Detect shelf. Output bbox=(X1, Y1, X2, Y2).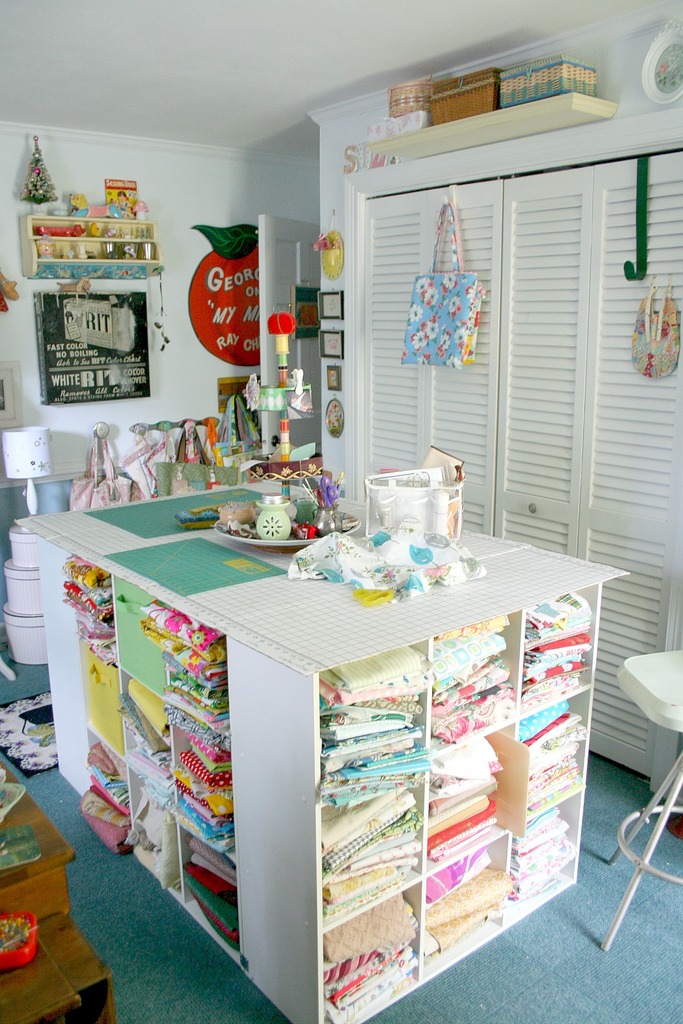
bbox=(162, 812, 235, 973).
